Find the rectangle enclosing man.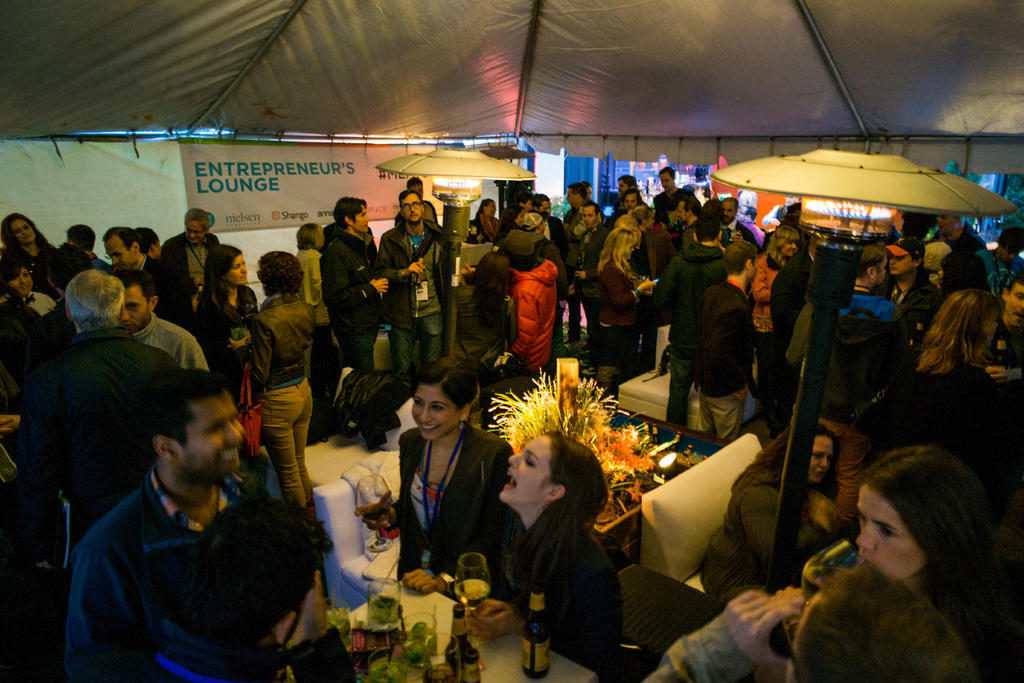
Rect(649, 166, 692, 249).
